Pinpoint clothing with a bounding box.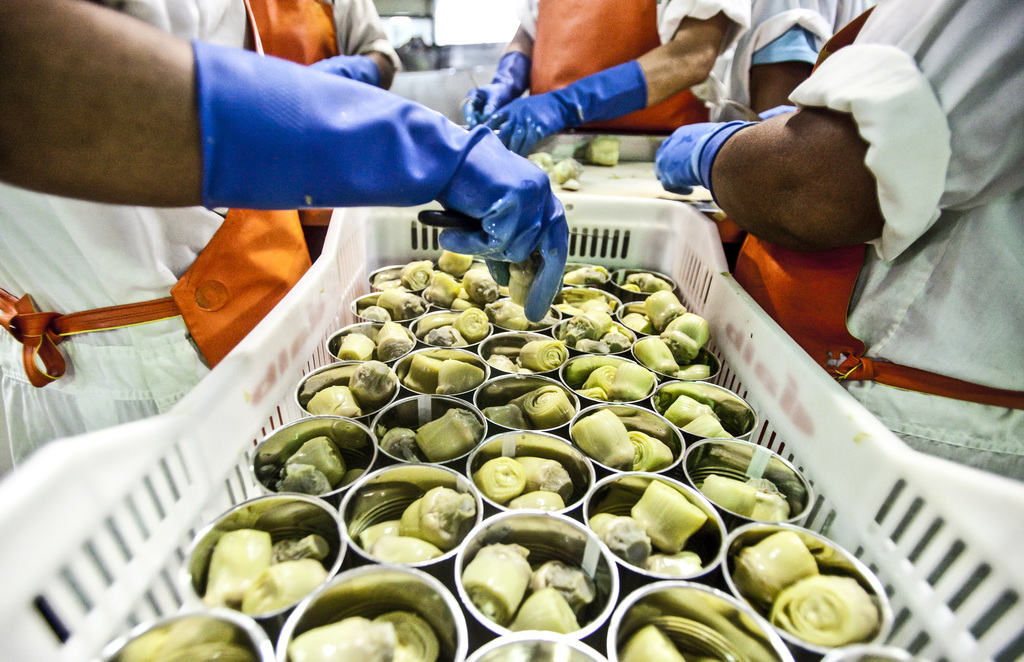
{"x1": 248, "y1": 0, "x2": 400, "y2": 68}.
